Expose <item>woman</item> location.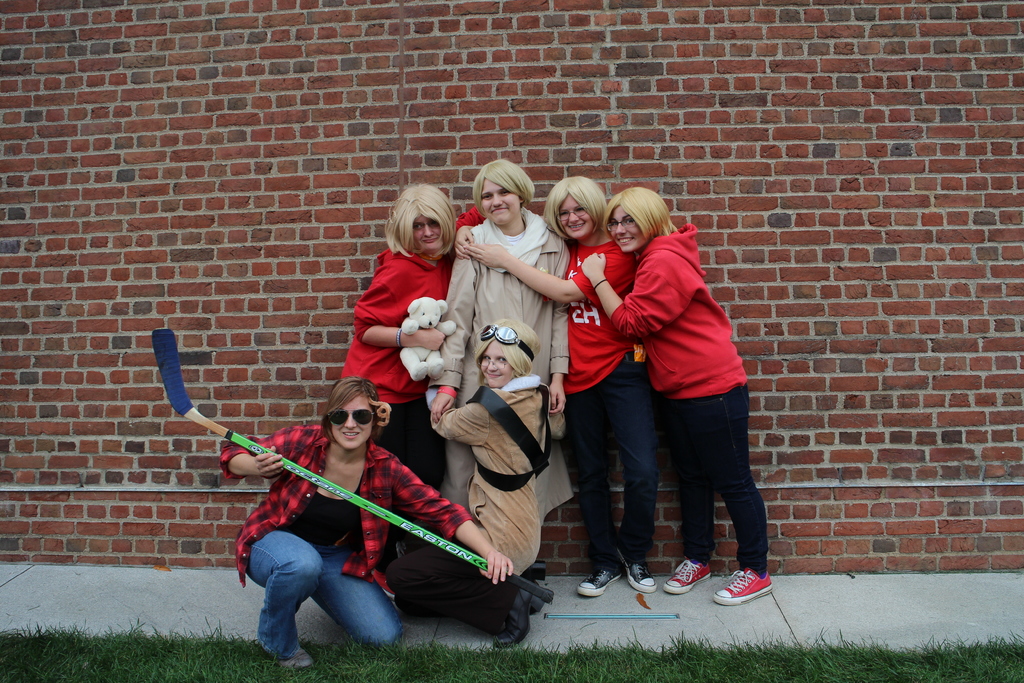
Exposed at [431,159,571,518].
